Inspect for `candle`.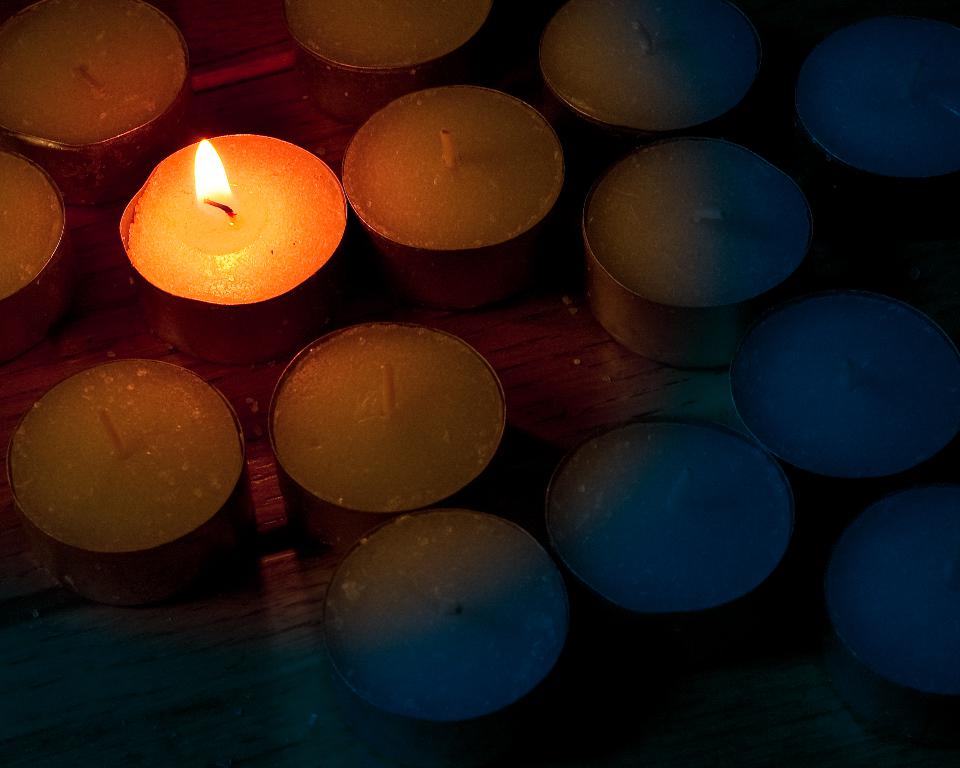
Inspection: 535,0,764,133.
